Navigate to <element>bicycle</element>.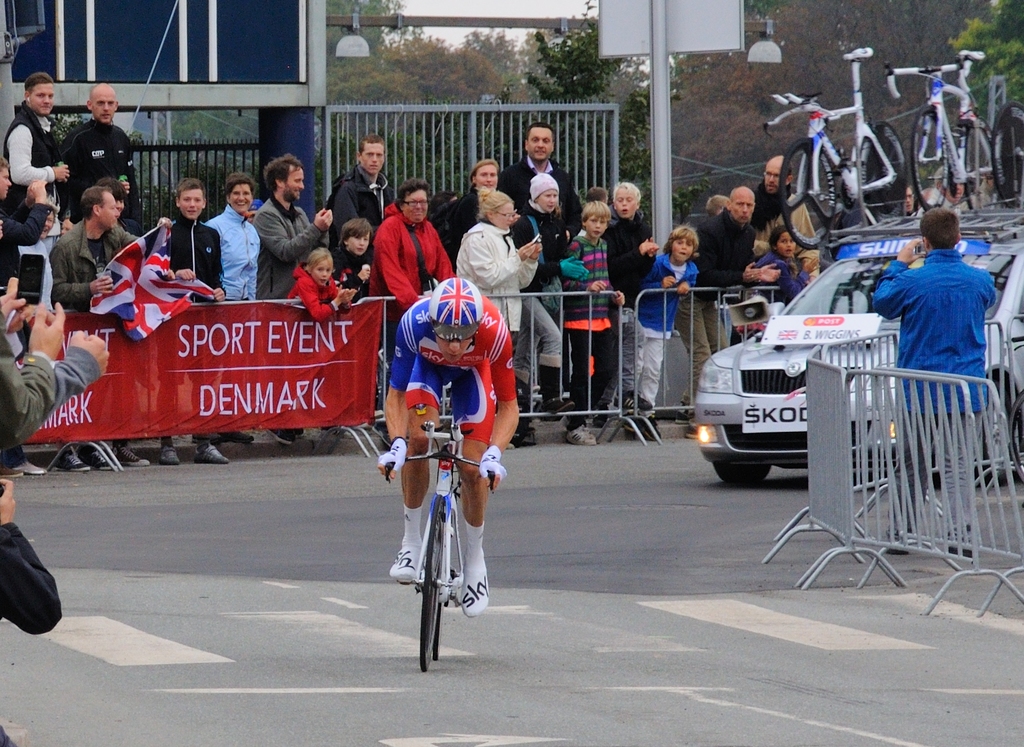
Navigation target: (764,44,908,252).
